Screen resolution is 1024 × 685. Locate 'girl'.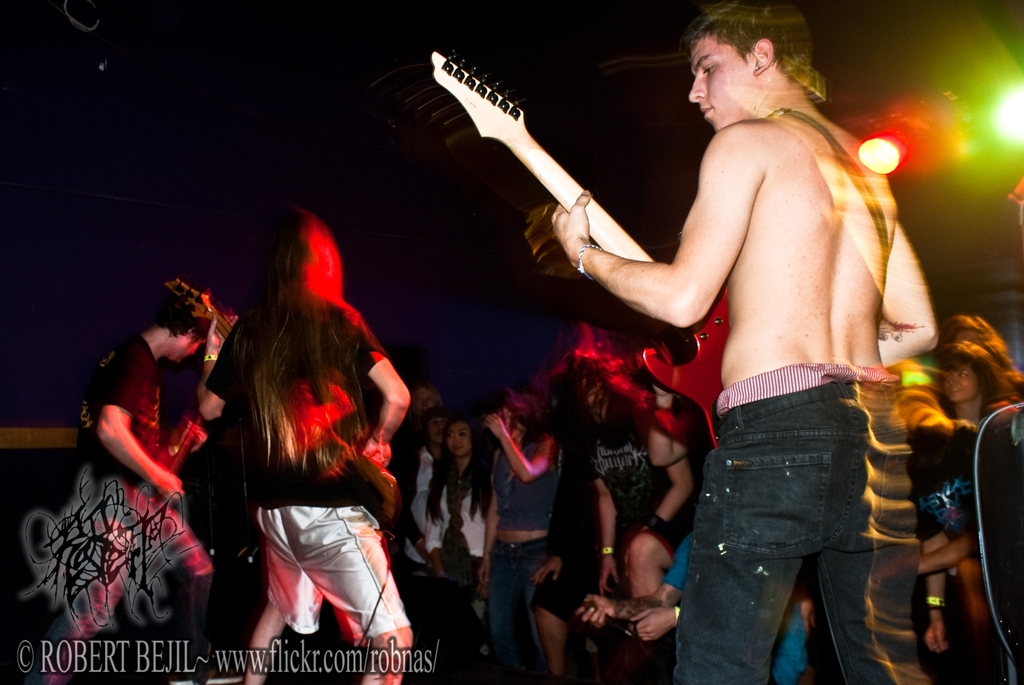
484:392:559:684.
